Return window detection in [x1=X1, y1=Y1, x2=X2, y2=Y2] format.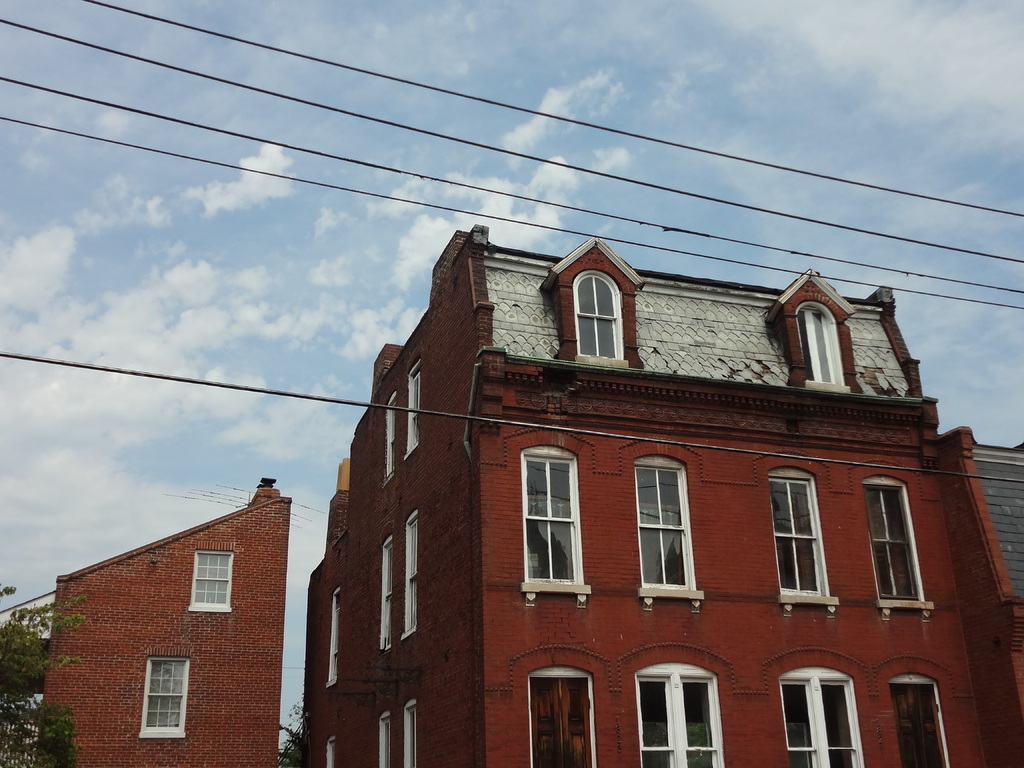
[x1=322, y1=581, x2=338, y2=683].
